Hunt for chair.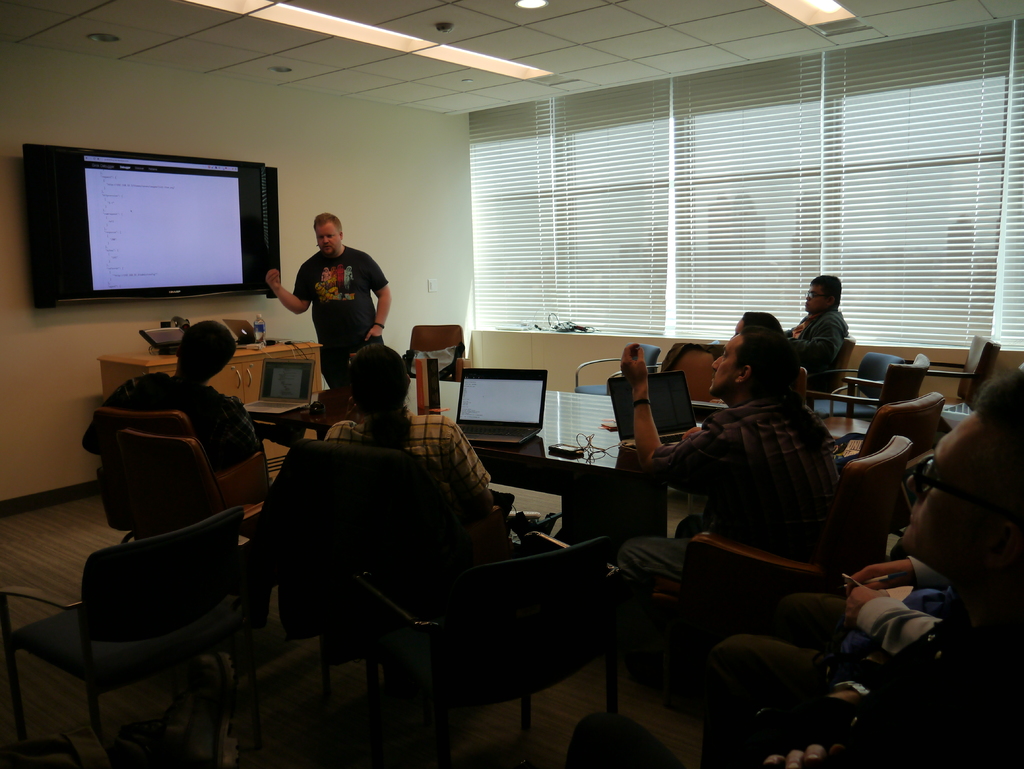
Hunted down at left=840, top=389, right=945, bottom=458.
